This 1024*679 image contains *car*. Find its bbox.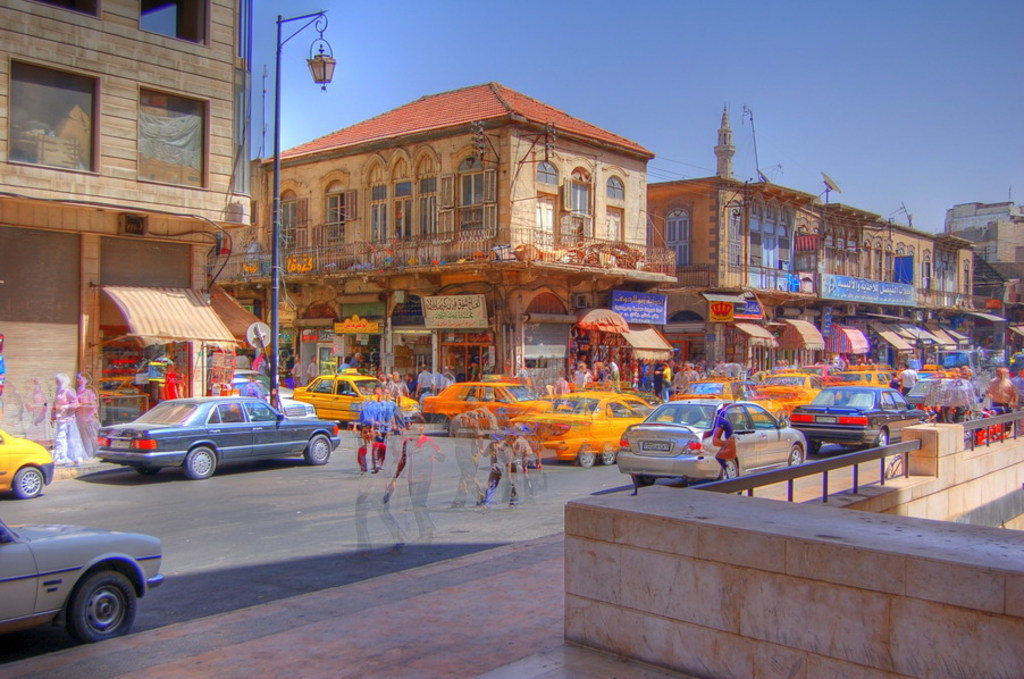
{"left": 757, "top": 368, "right": 822, "bottom": 408}.
